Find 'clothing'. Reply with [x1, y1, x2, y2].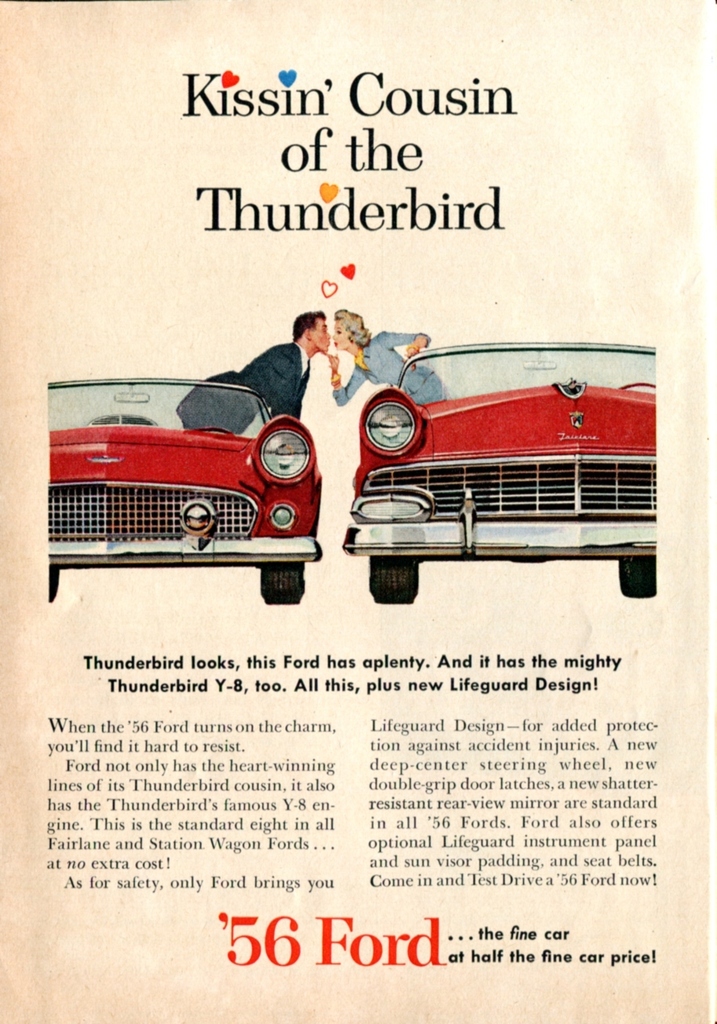
[332, 334, 441, 405].
